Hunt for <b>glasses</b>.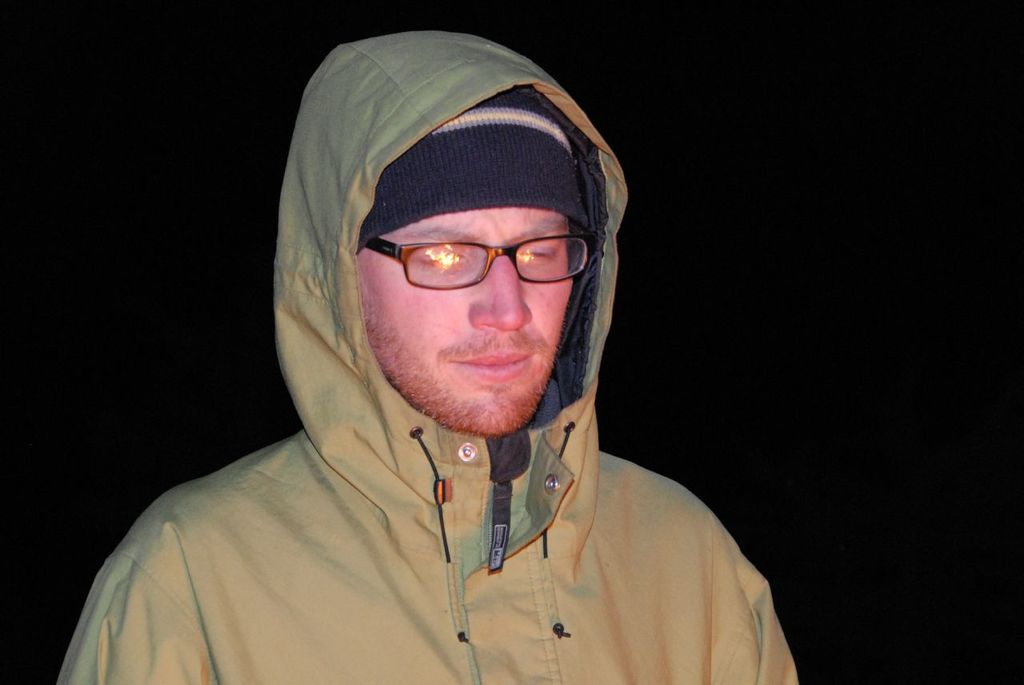
Hunted down at box=[364, 235, 594, 290].
